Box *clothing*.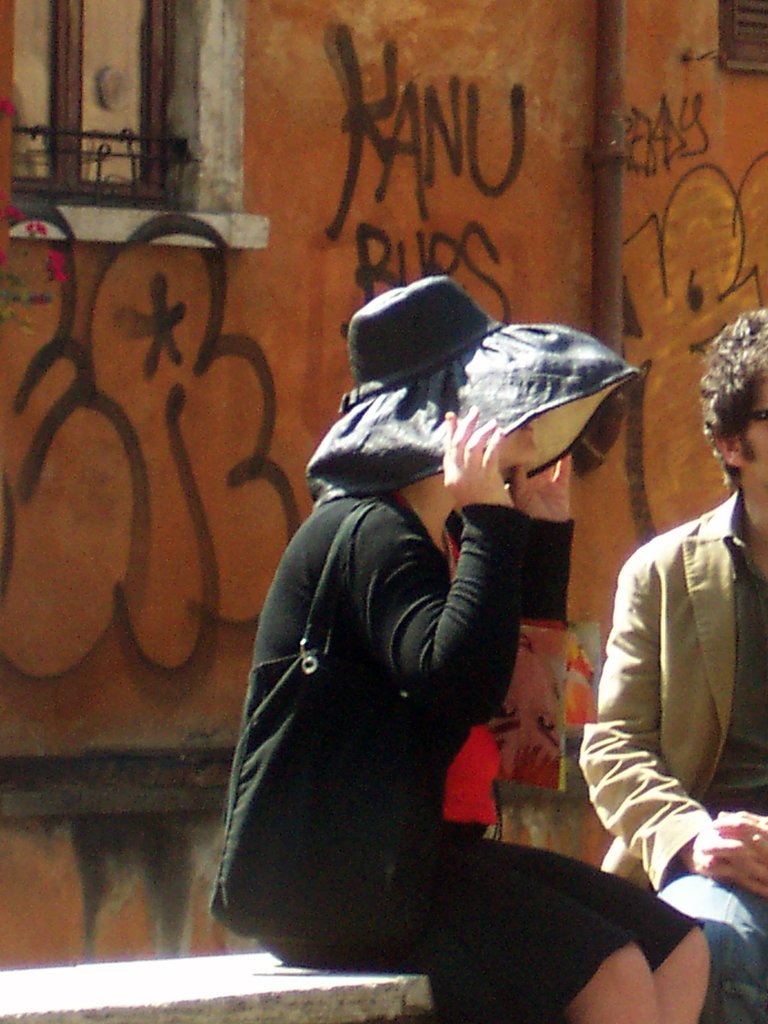
[x1=576, y1=483, x2=767, y2=891].
